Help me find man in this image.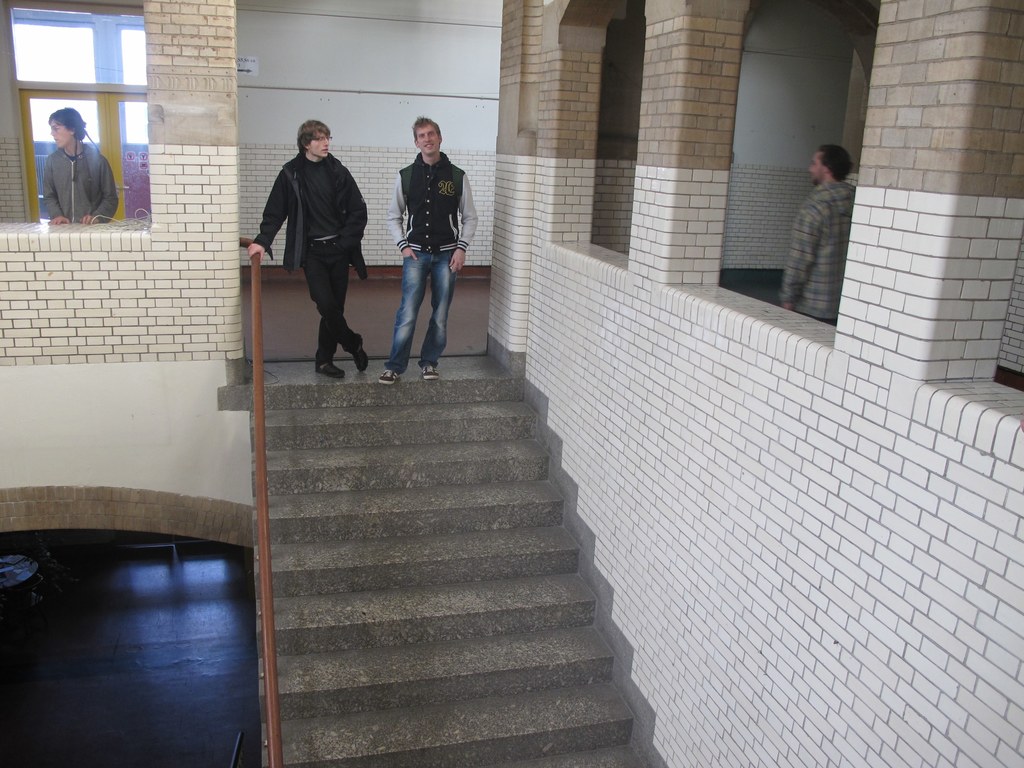
Found it: (x1=46, y1=106, x2=122, y2=225).
